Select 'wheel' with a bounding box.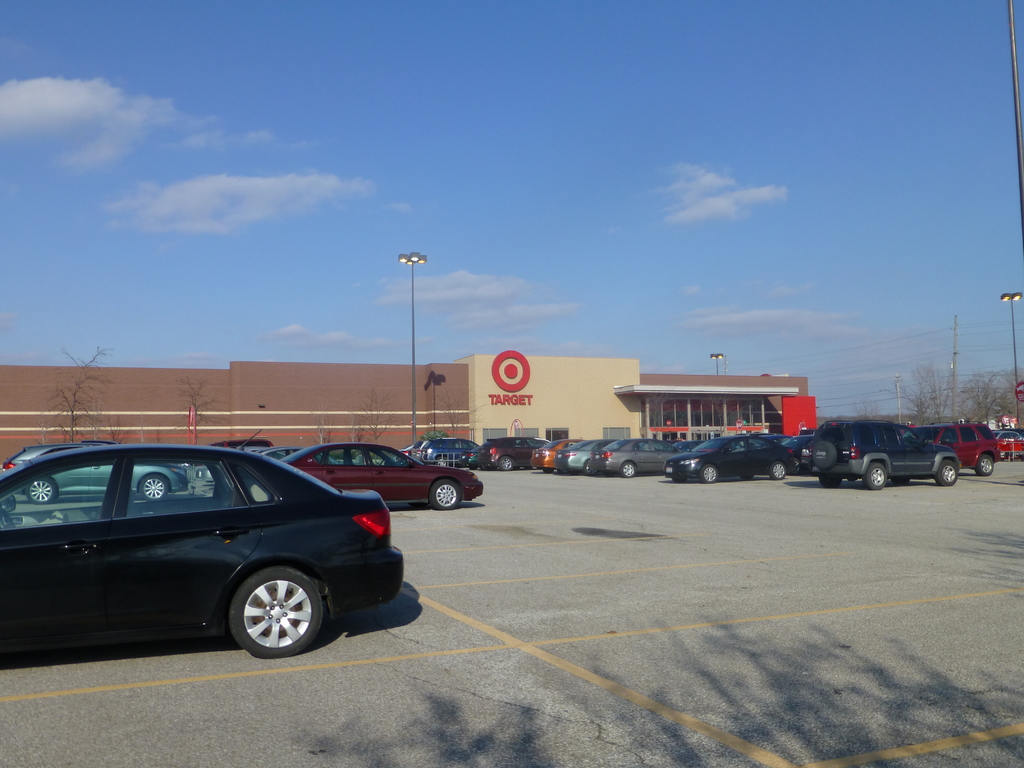
x1=141 y1=476 x2=167 y2=498.
